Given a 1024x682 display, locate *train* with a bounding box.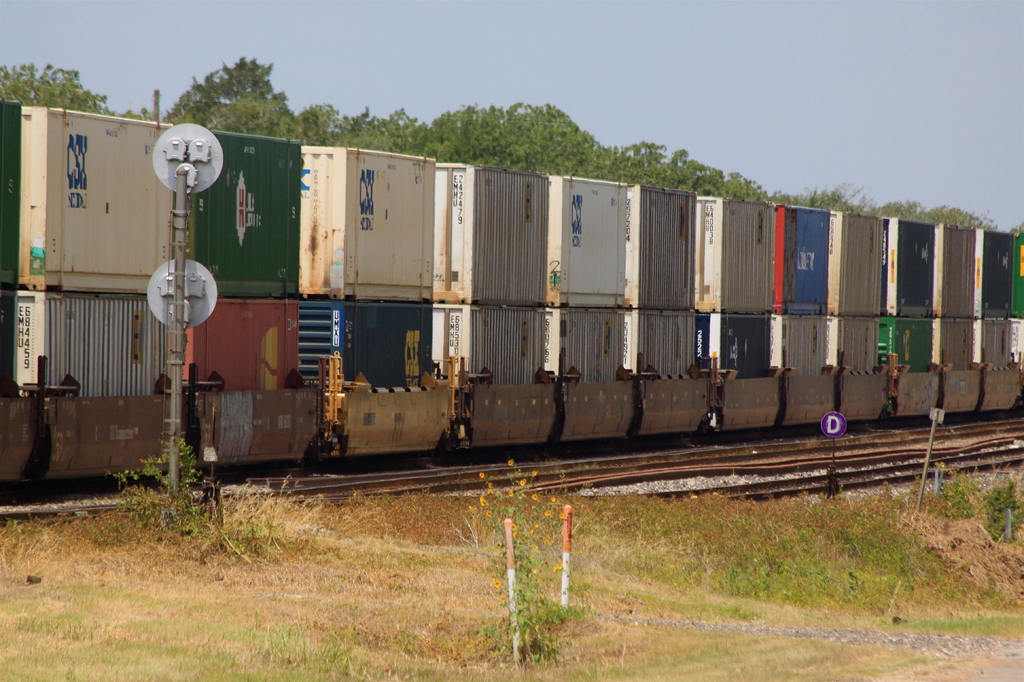
Located: pyautogui.locateOnScreen(0, 98, 1023, 485).
